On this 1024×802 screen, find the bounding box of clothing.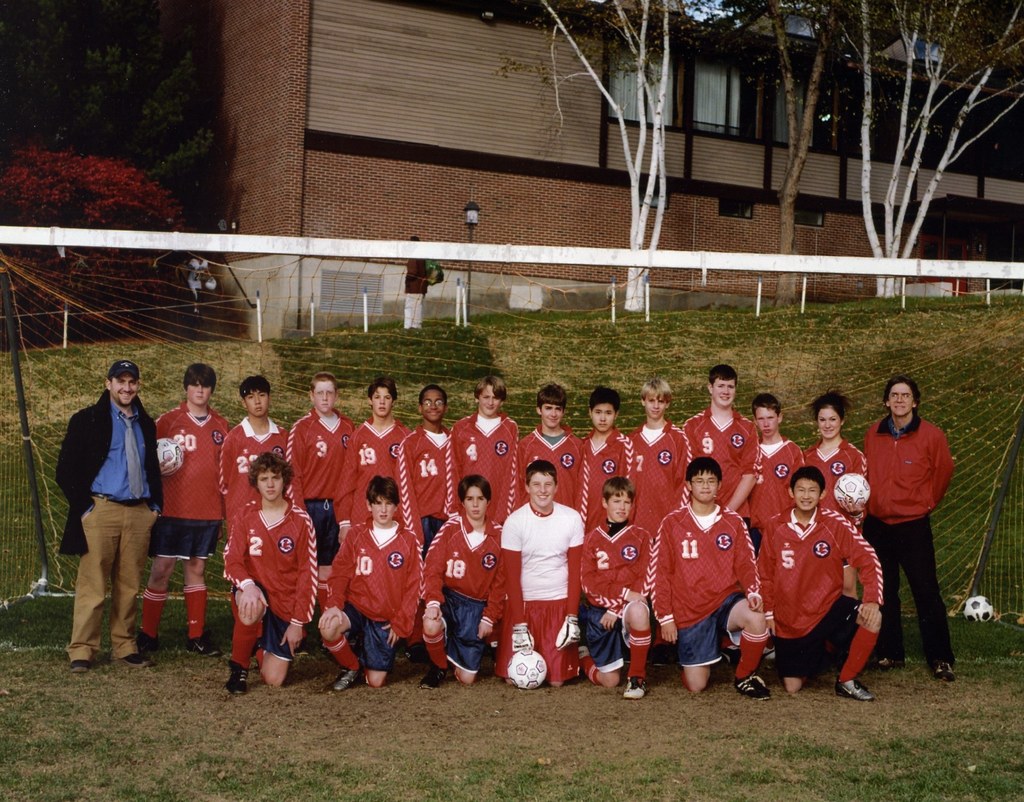
Bounding box: (800,441,868,528).
